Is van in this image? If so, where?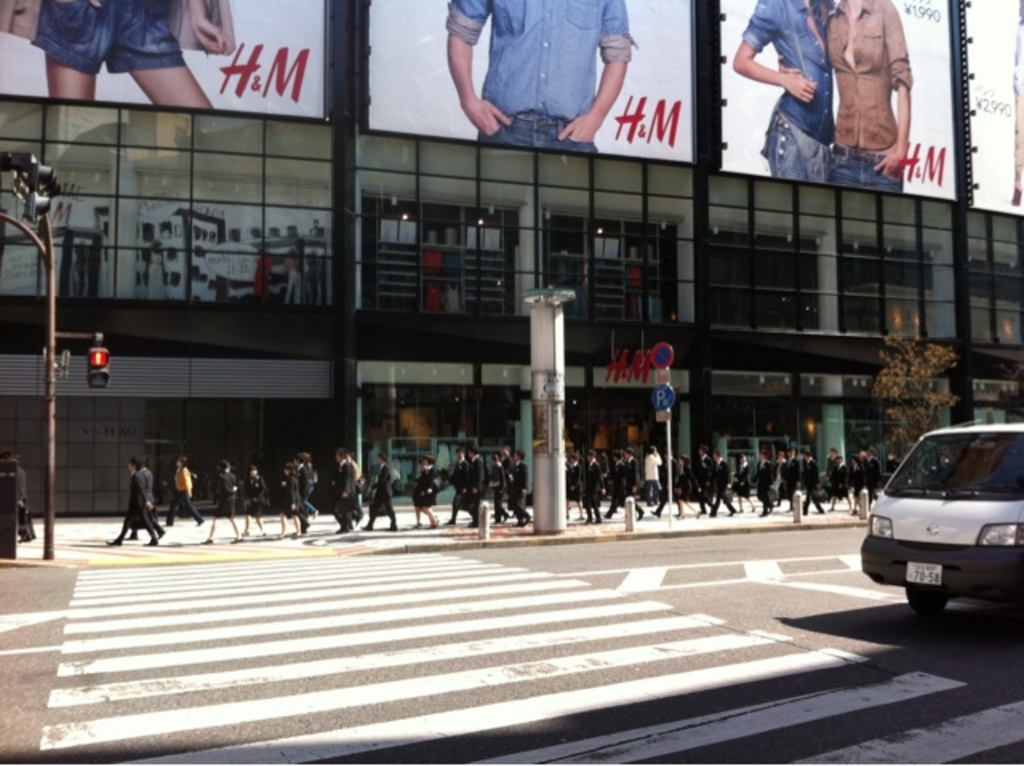
Yes, at box(859, 419, 1022, 624).
